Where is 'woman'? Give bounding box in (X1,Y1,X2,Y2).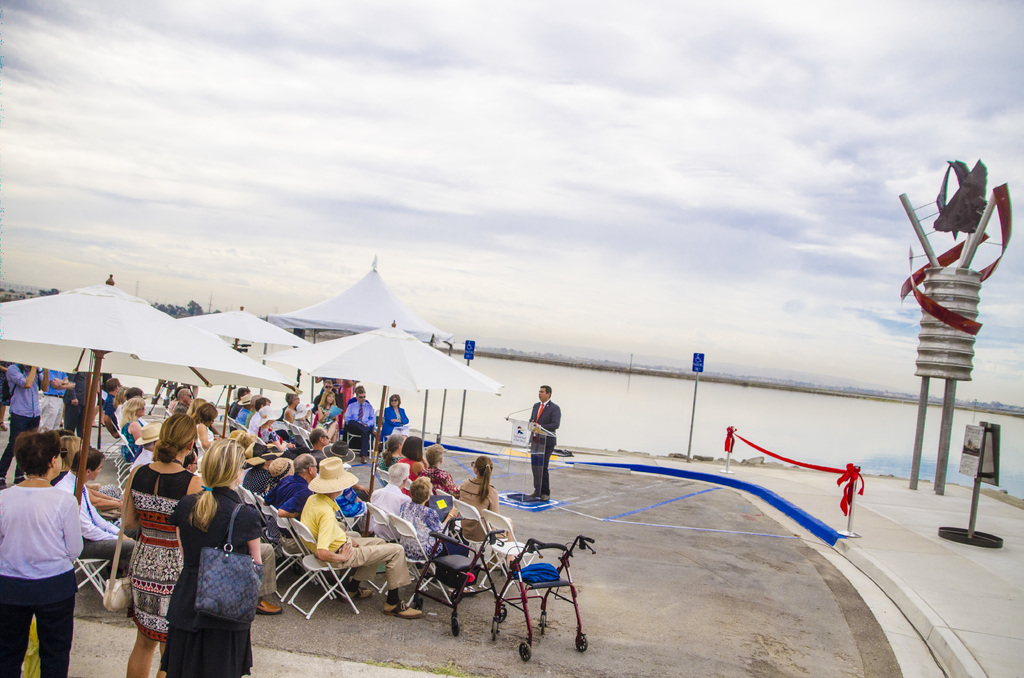
(380,392,408,443).
